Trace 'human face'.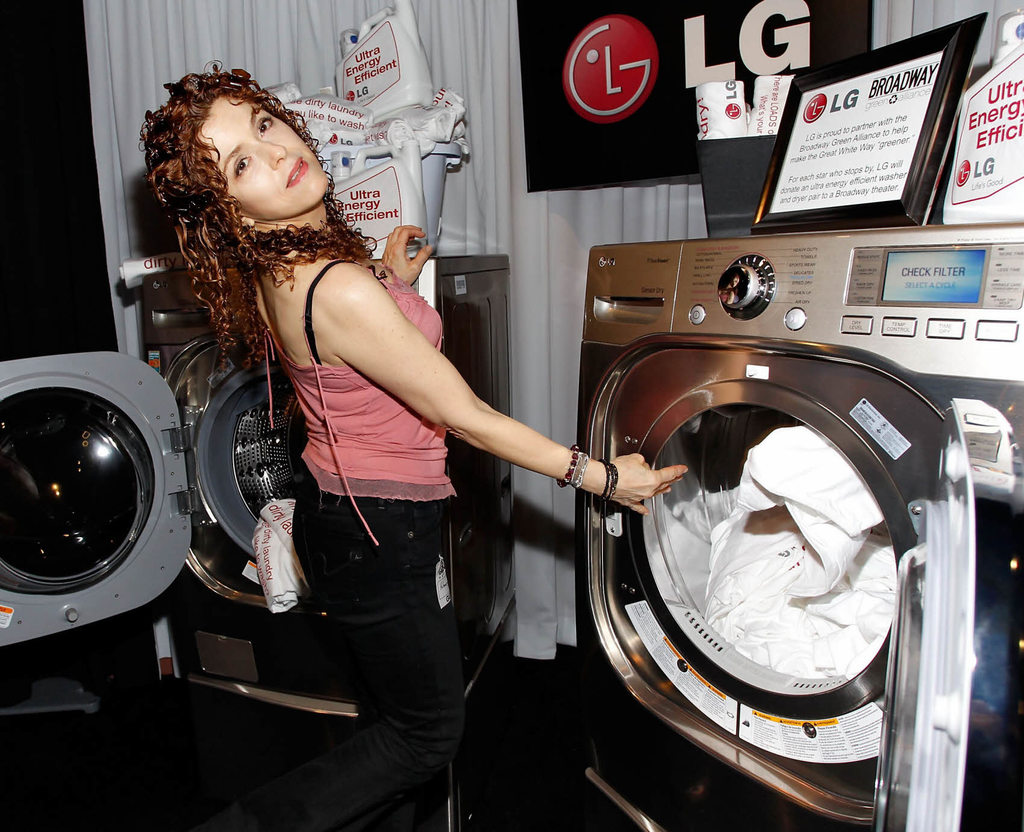
Traced to (x1=195, y1=96, x2=328, y2=214).
